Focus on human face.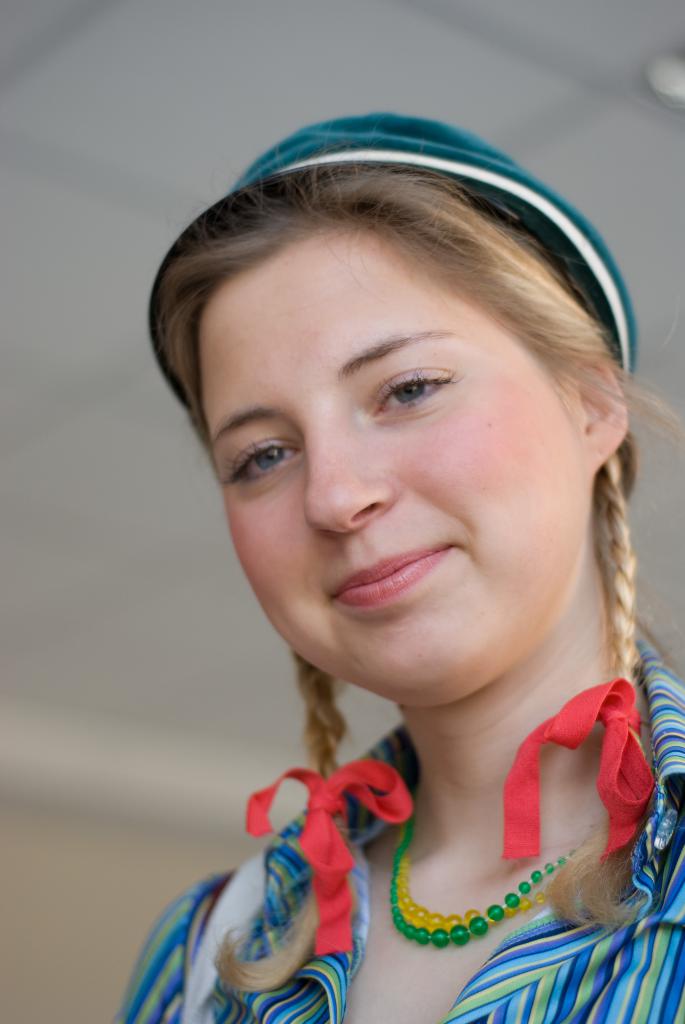
Focused at 198, 225, 593, 710.
